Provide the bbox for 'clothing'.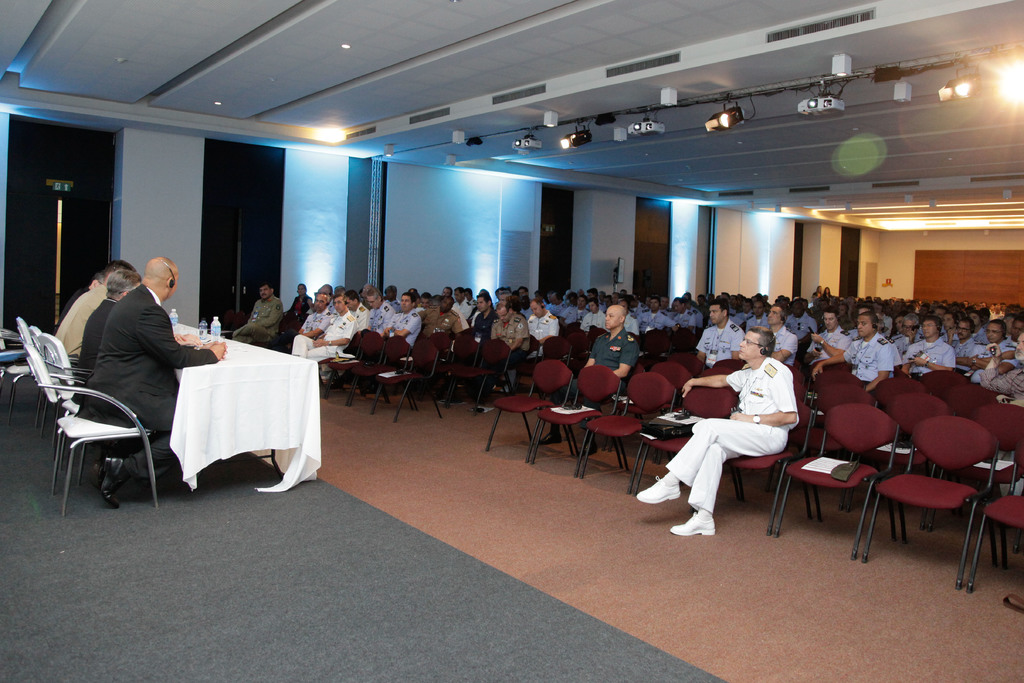
x1=771, y1=323, x2=802, y2=366.
